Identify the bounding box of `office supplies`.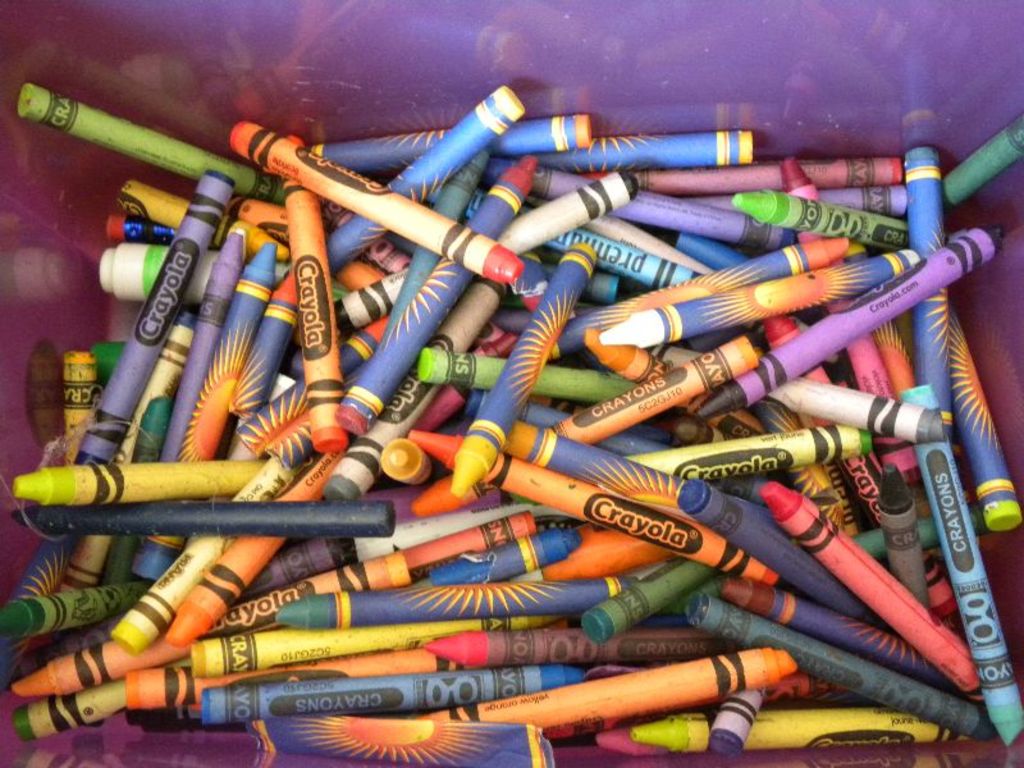
rect(120, 460, 297, 645).
